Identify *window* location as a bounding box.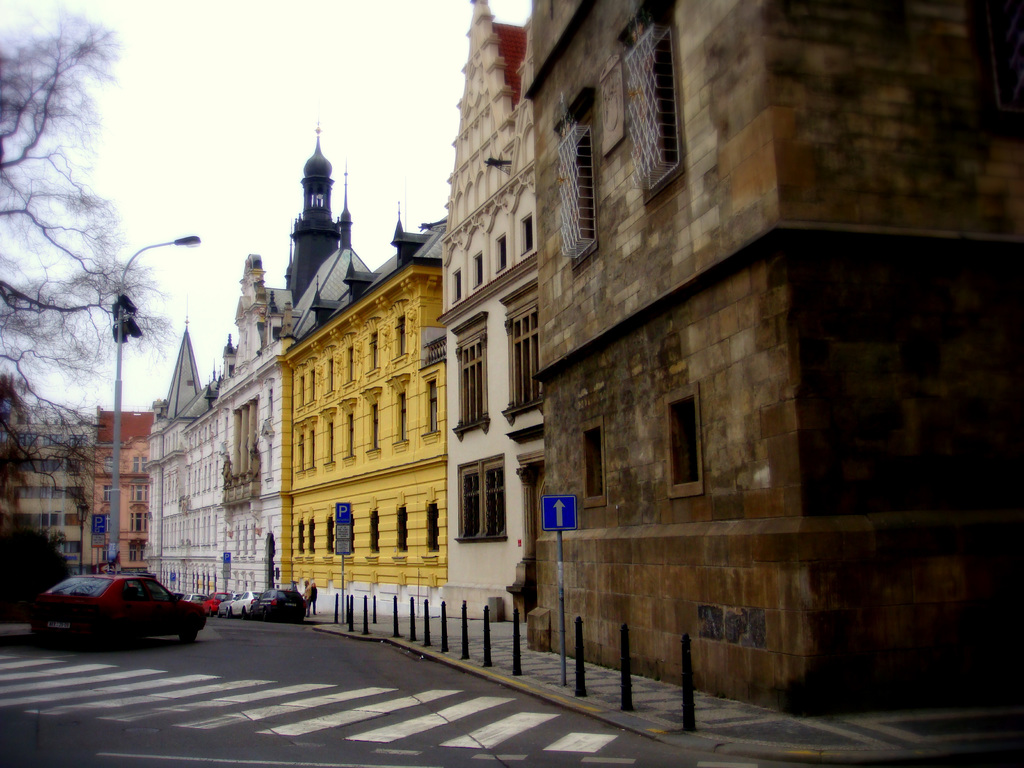
(x1=619, y1=20, x2=684, y2=195).
